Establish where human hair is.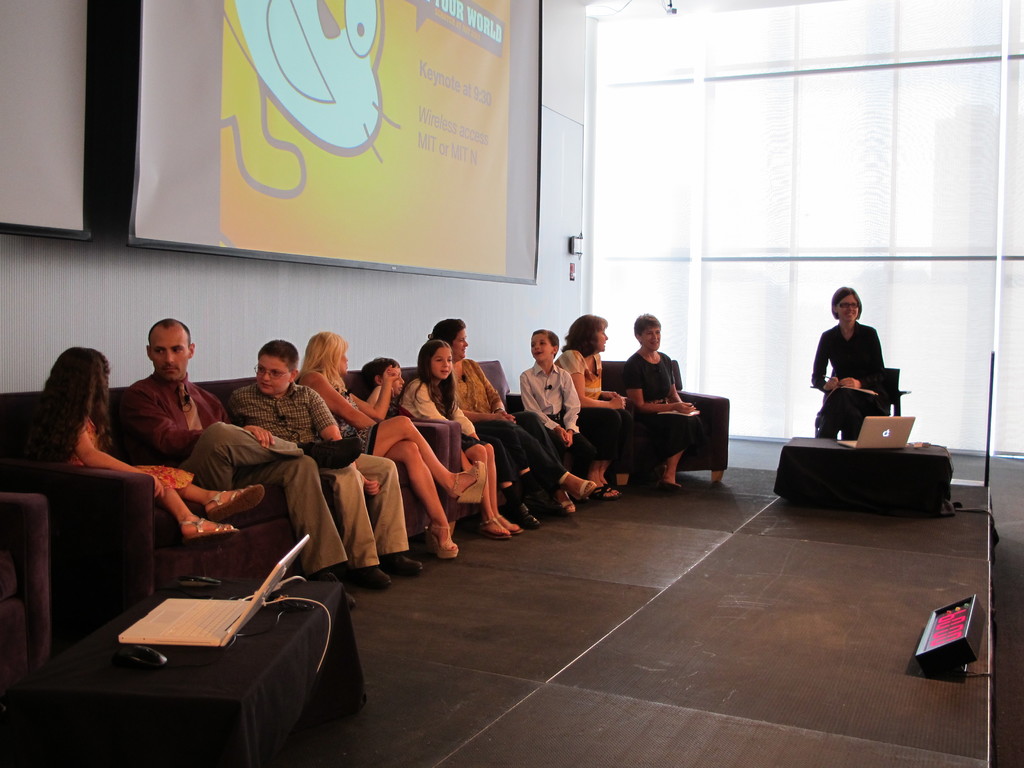
Established at pyautogui.locateOnScreen(148, 317, 191, 342).
